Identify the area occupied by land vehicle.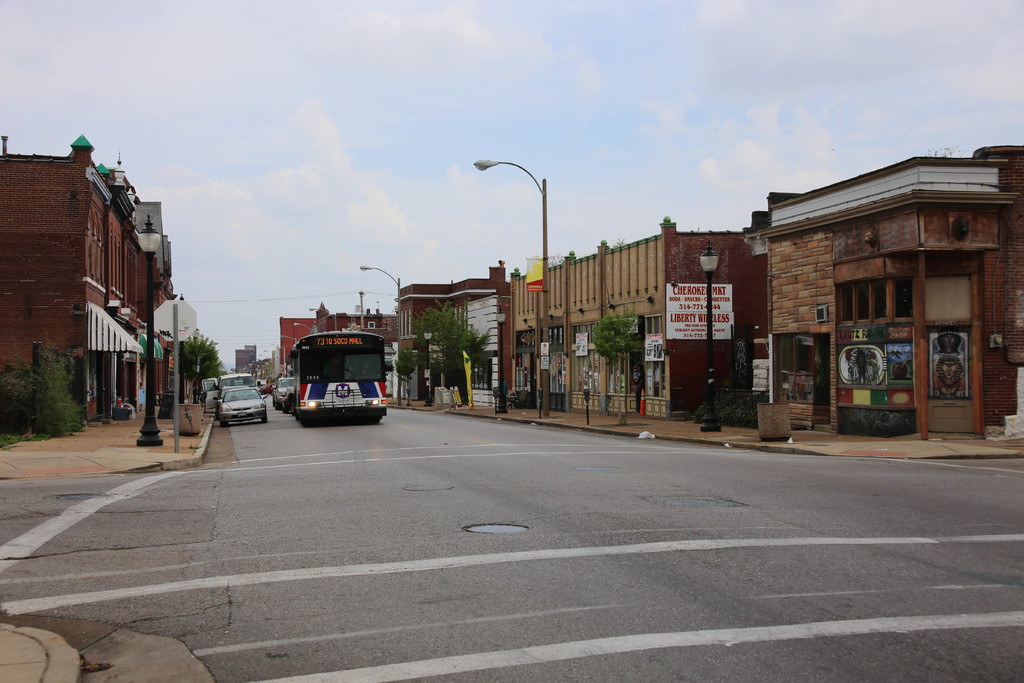
Area: BBox(203, 375, 259, 410).
